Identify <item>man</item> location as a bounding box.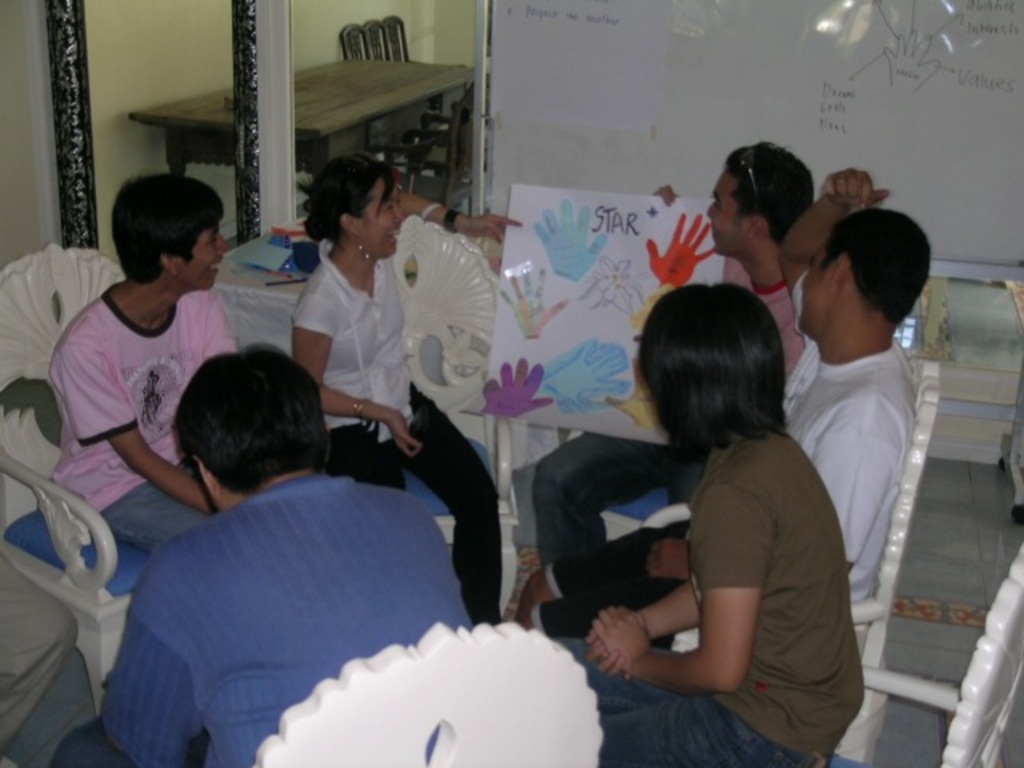
detection(530, 131, 822, 579).
